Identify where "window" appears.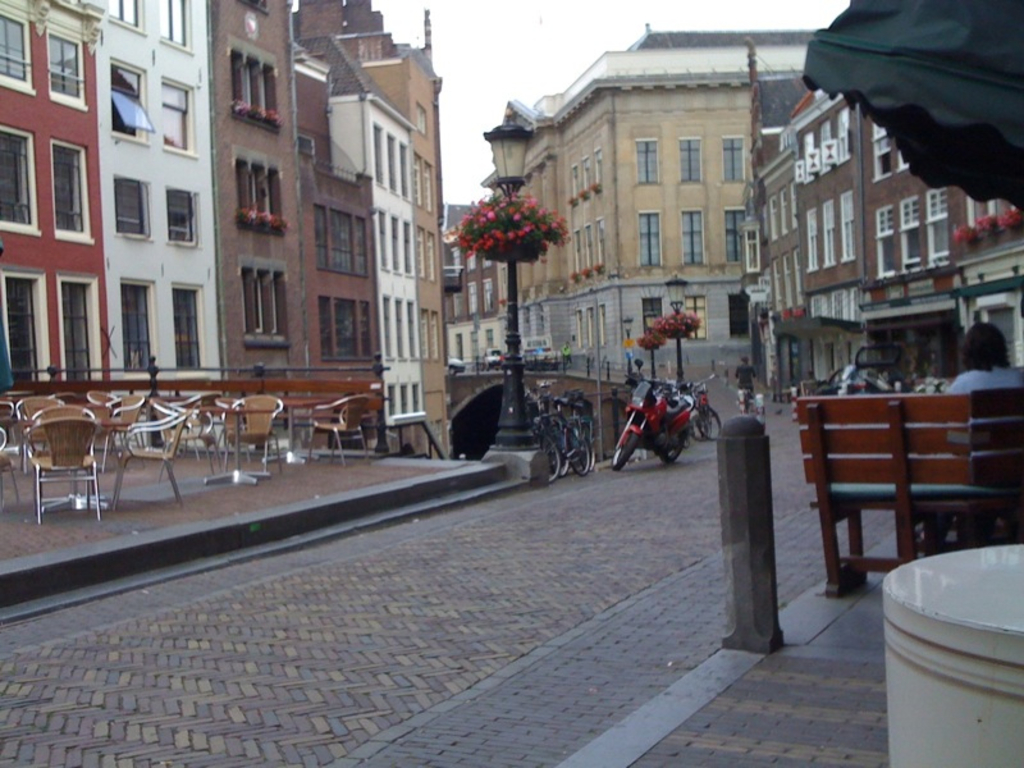
Appears at 110/170/151/237.
